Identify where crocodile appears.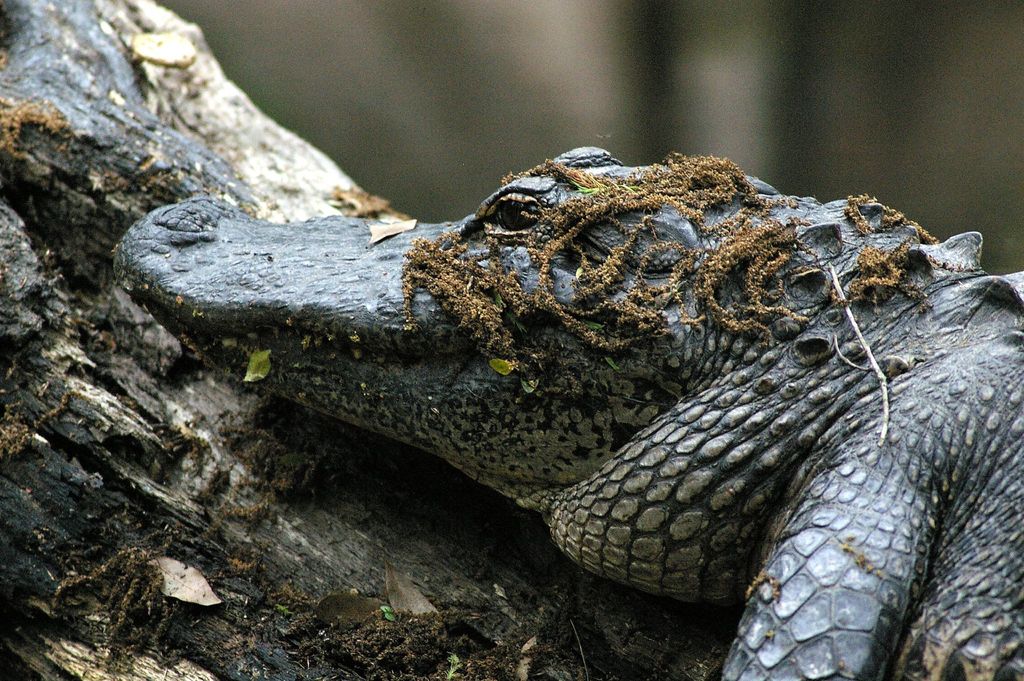
Appears at pyautogui.locateOnScreen(110, 149, 1023, 680).
